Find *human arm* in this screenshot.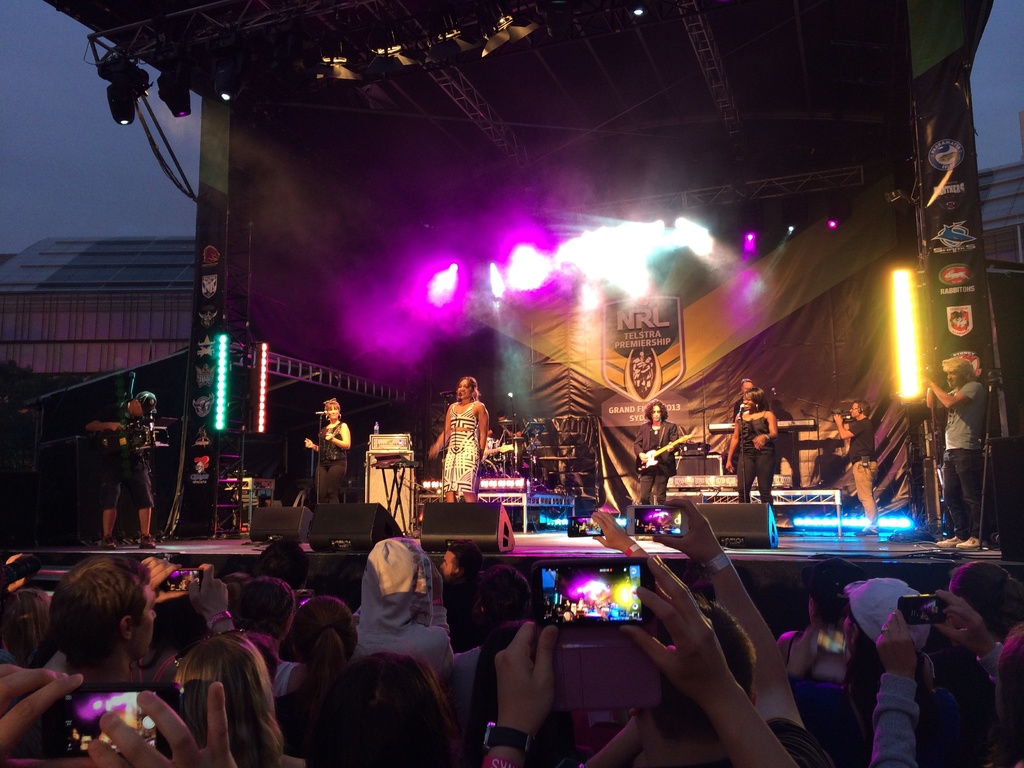
The bounding box for *human arm* is bbox=(86, 415, 129, 434).
